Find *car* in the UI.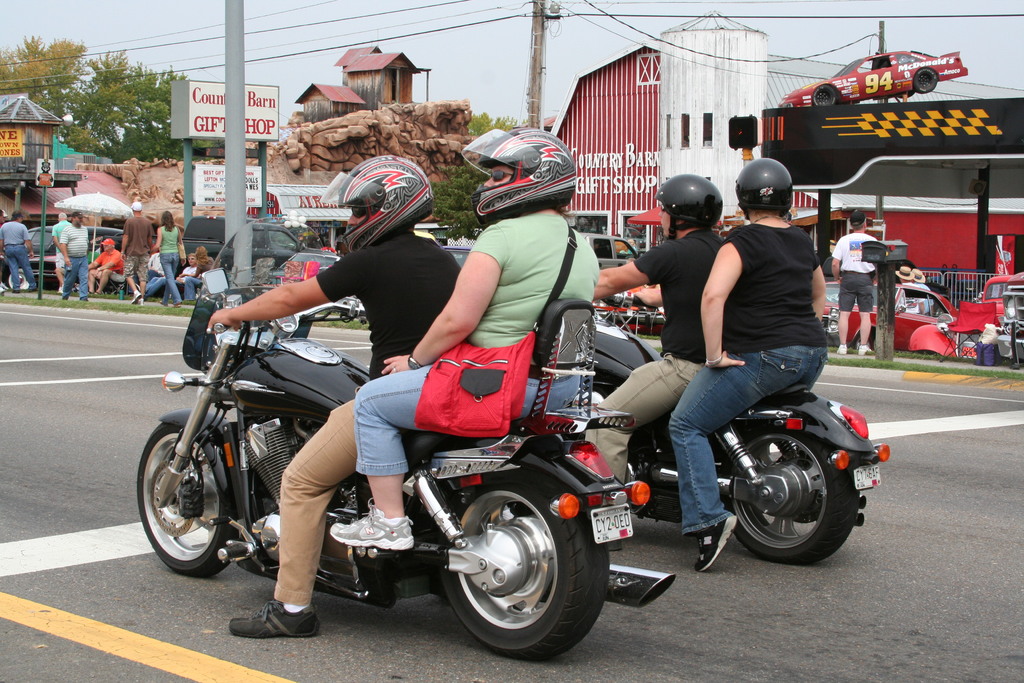
UI element at <box>908,277,1009,356</box>.
